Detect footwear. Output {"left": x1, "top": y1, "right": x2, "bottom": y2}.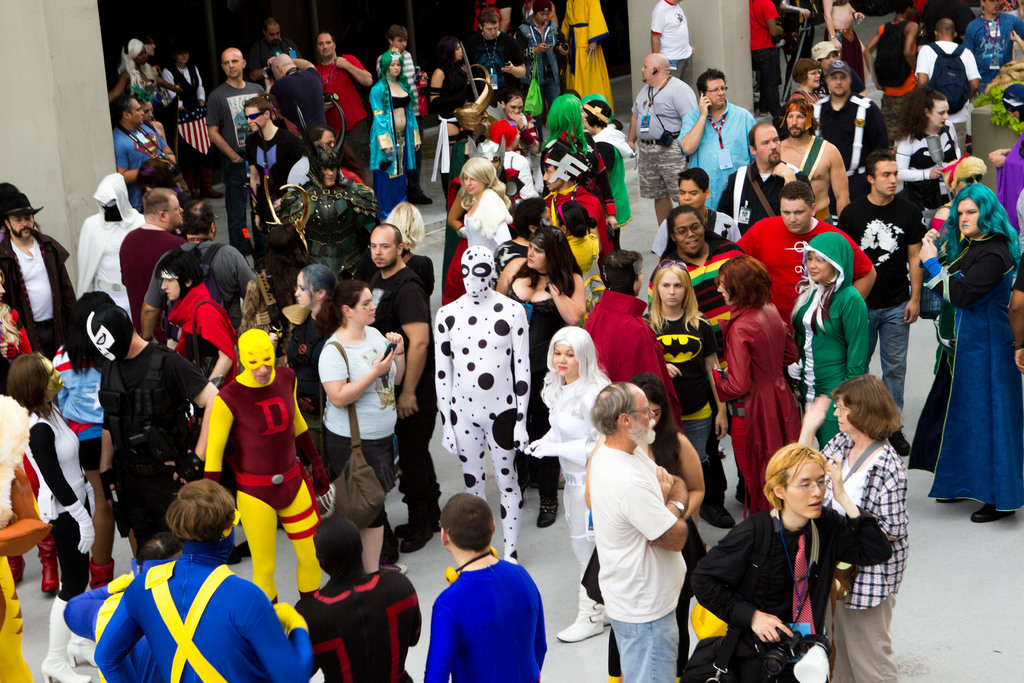
{"left": 735, "top": 473, "right": 751, "bottom": 508}.
